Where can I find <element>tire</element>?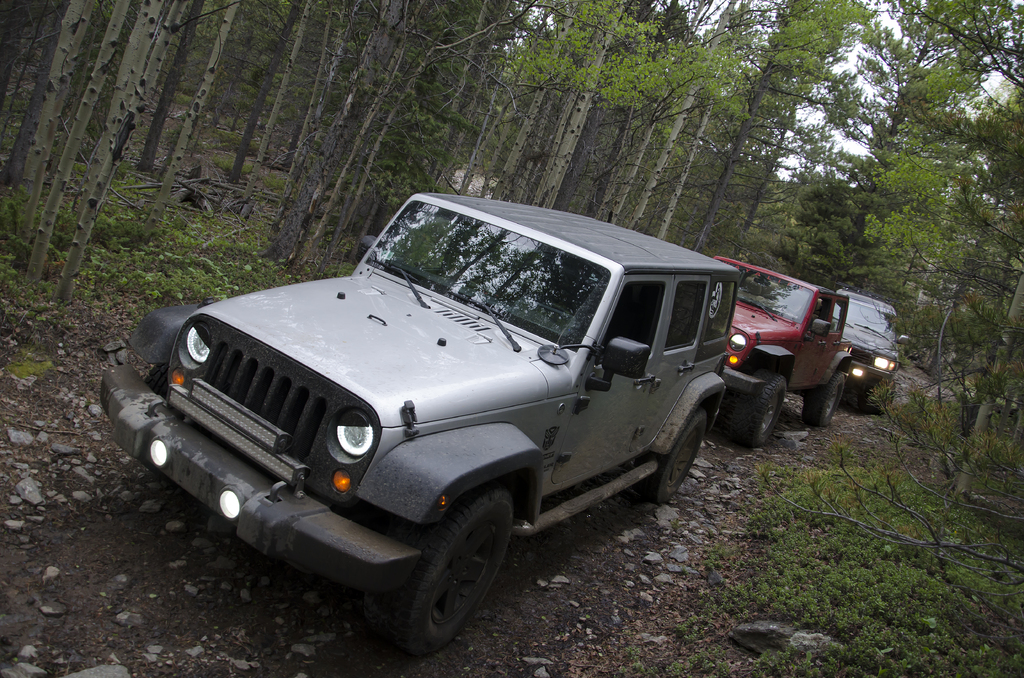
You can find it at [x1=866, y1=378, x2=883, y2=416].
